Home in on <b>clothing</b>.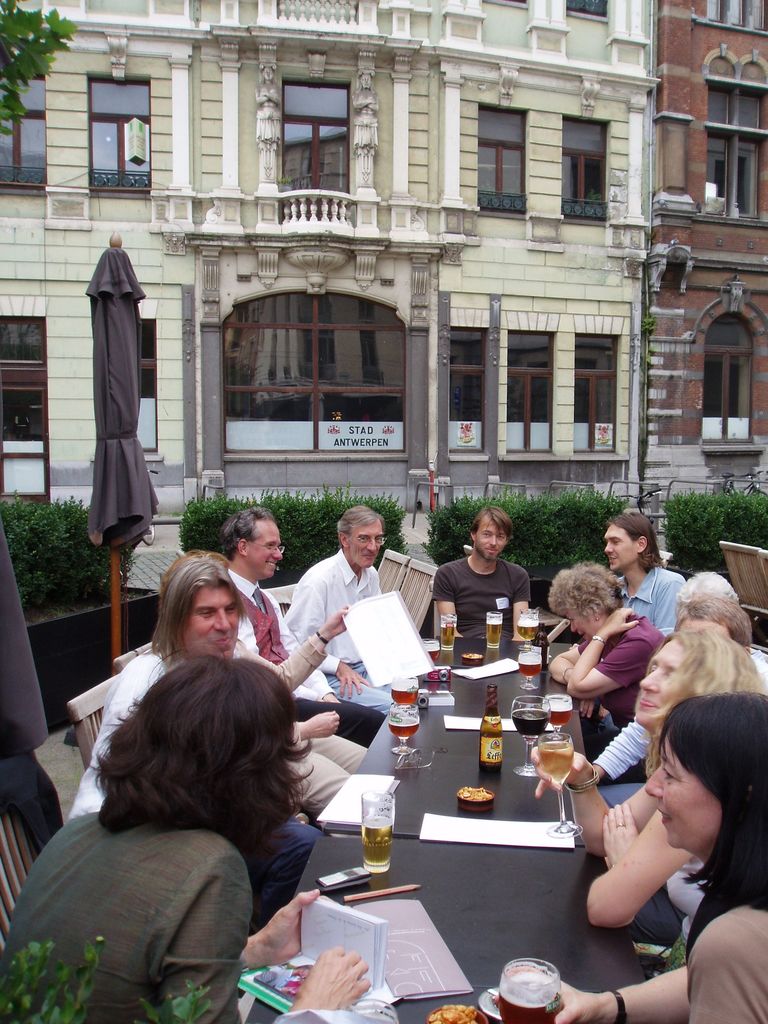
Homed in at (625,851,711,950).
